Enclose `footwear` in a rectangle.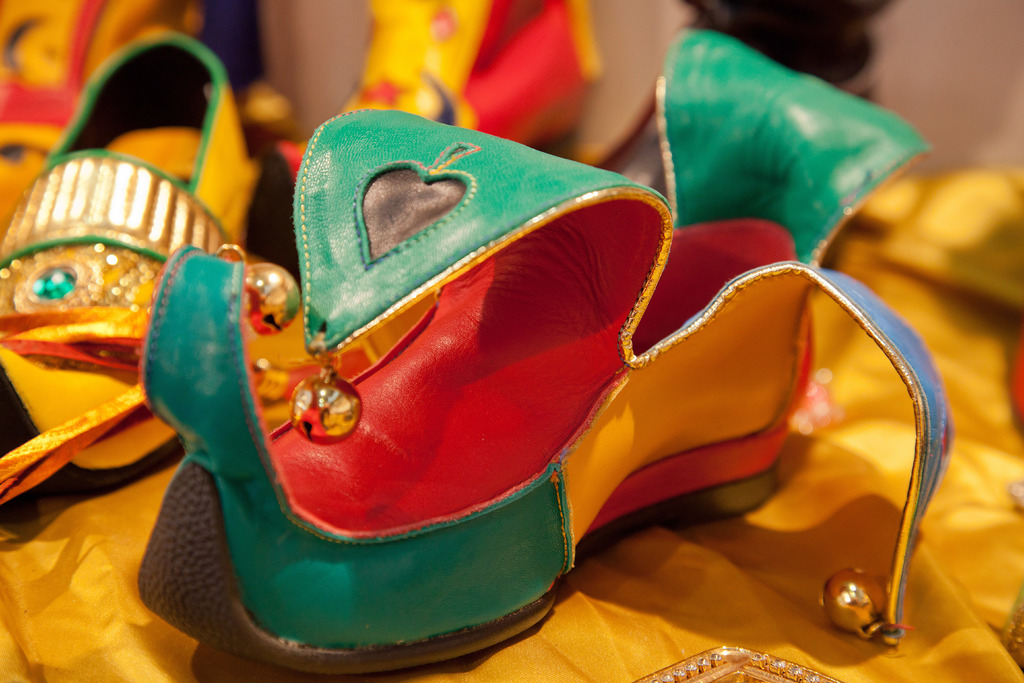
<bbox>140, 31, 939, 672</bbox>.
